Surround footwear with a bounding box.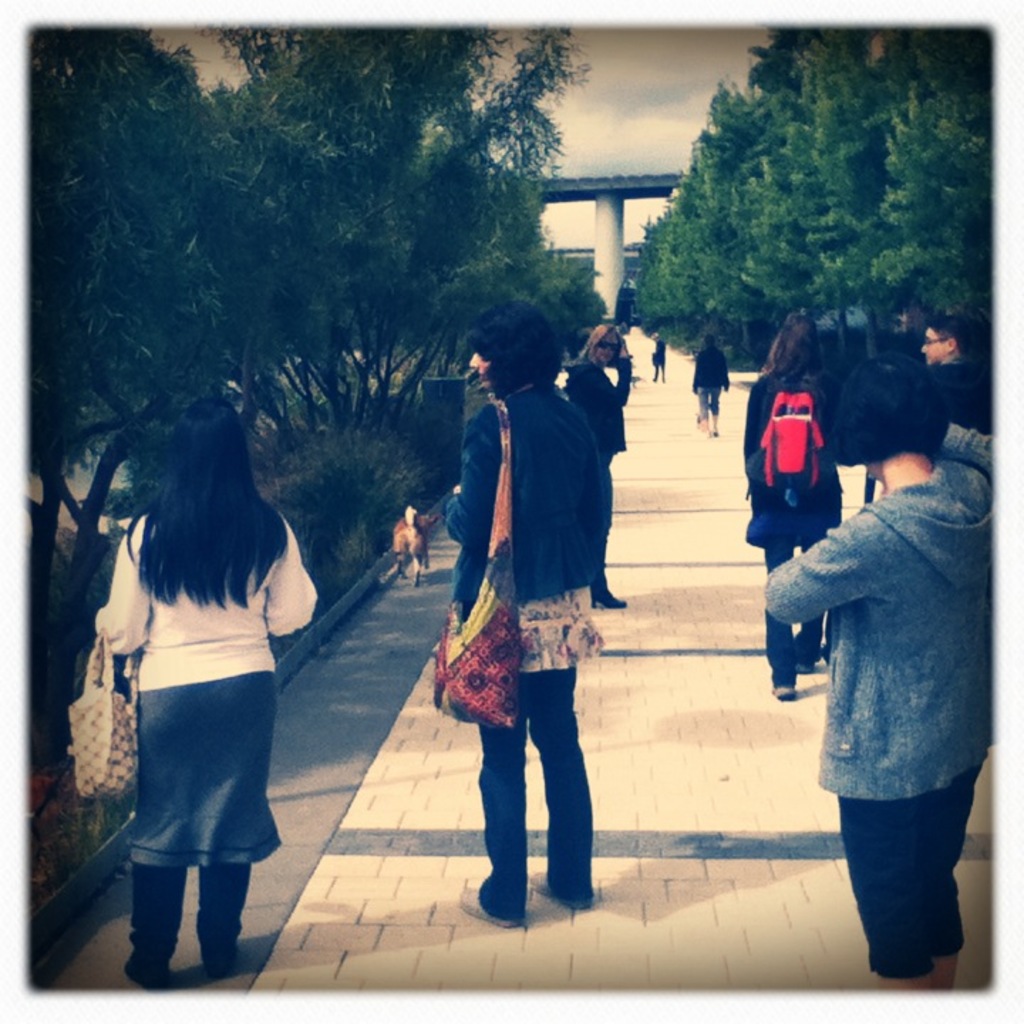
x1=203 y1=951 x2=229 y2=976.
